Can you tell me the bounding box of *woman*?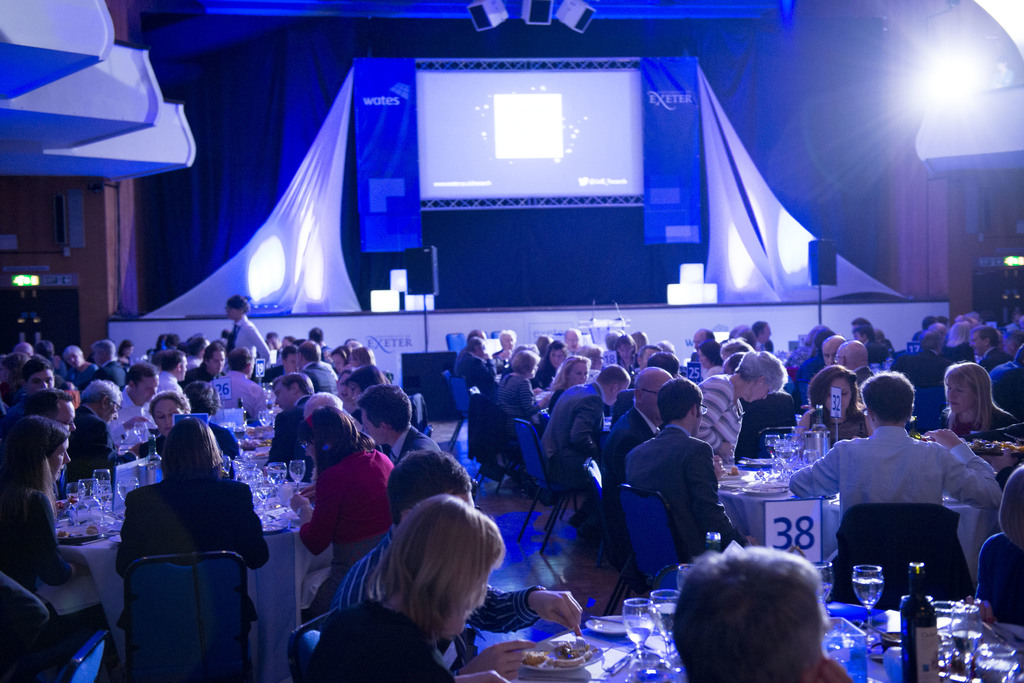
x1=938 y1=320 x2=973 y2=387.
